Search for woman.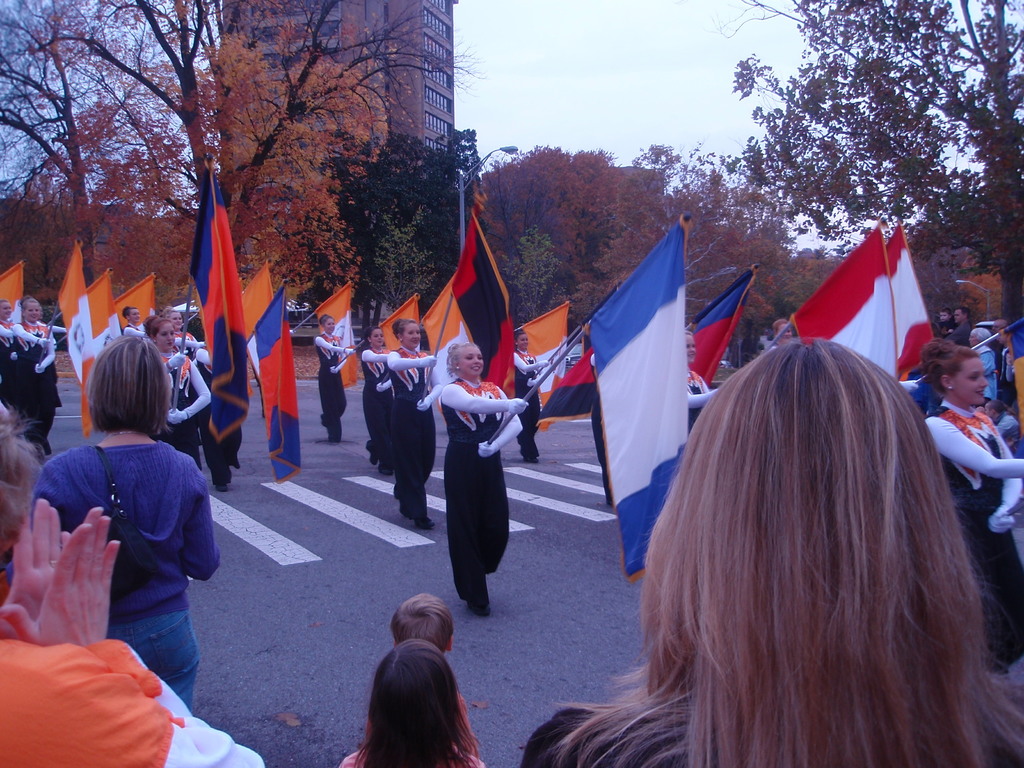
Found at [909, 336, 1023, 675].
